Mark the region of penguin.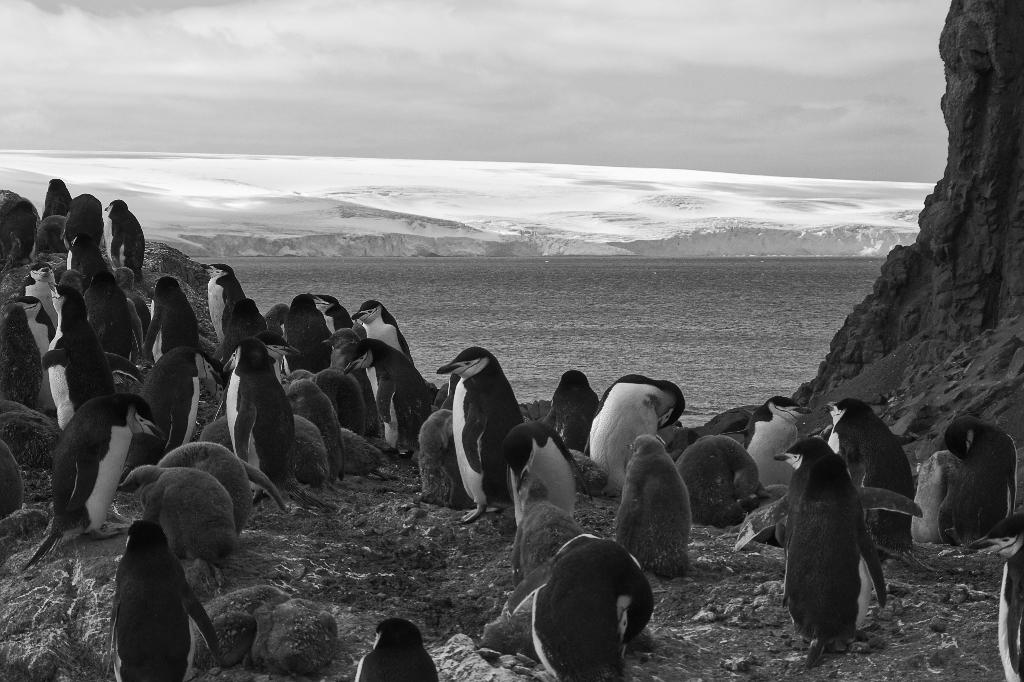
Region: 13, 256, 62, 331.
